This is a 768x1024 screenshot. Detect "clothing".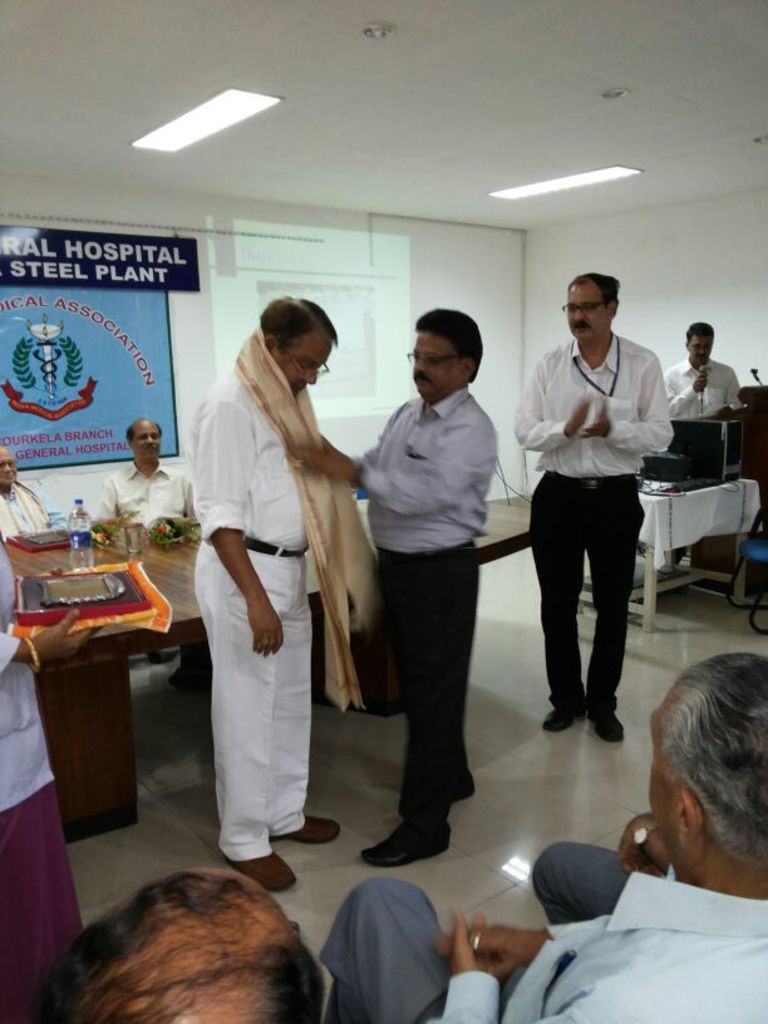
select_region(355, 383, 503, 827).
